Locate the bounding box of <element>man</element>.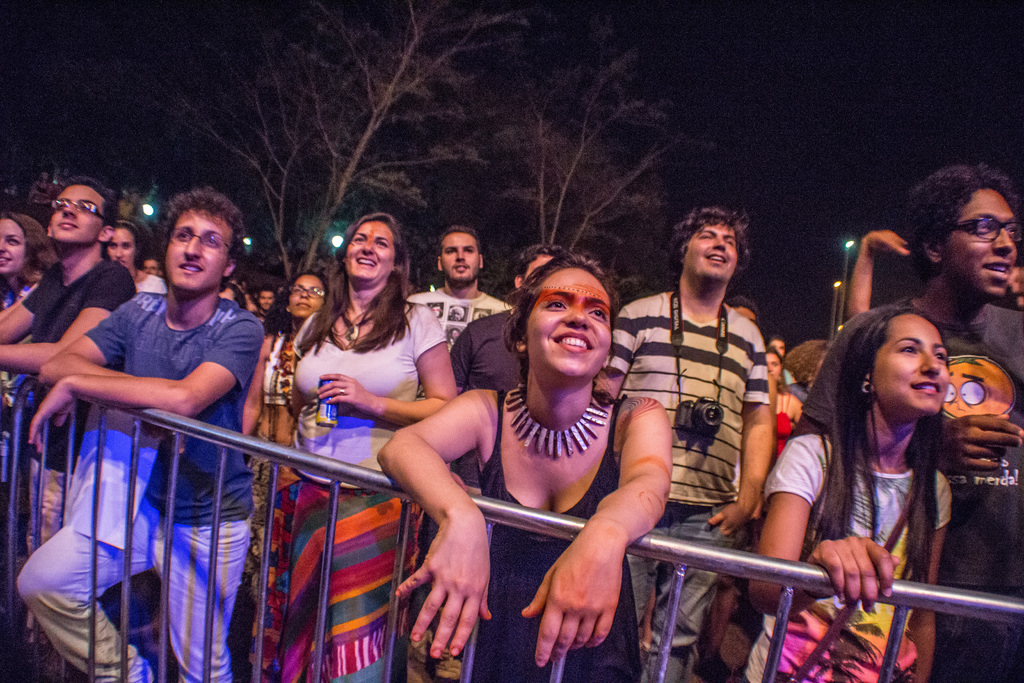
Bounding box: bbox(136, 254, 163, 281).
